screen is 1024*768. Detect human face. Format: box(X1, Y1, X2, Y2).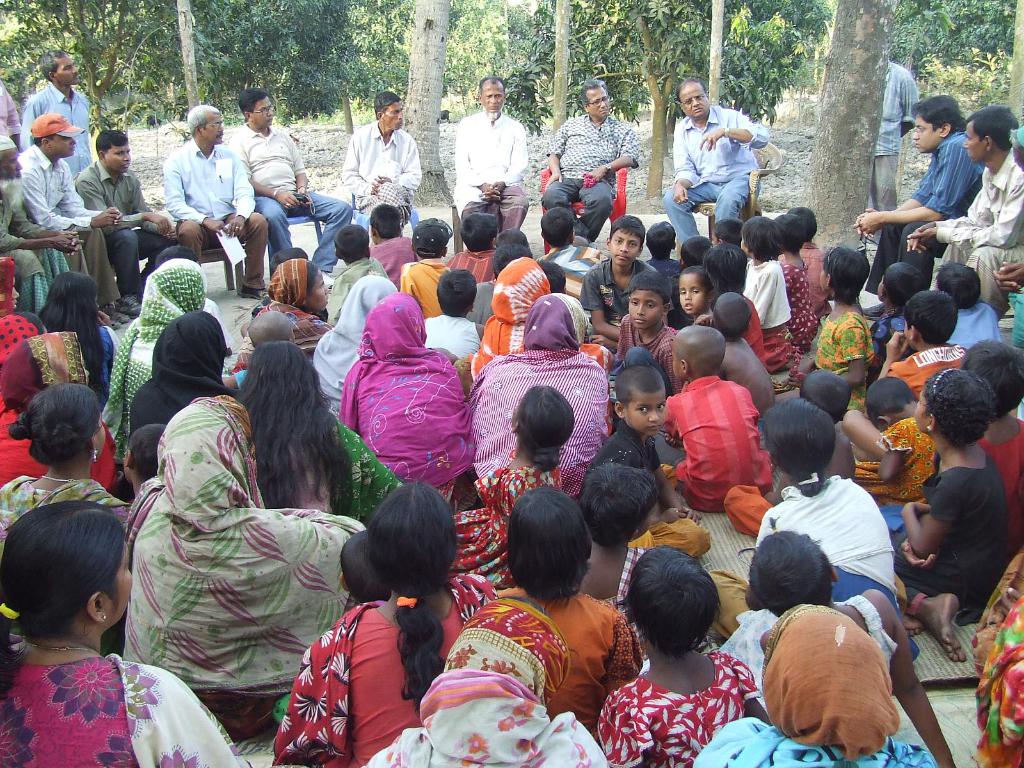
box(50, 136, 71, 159).
